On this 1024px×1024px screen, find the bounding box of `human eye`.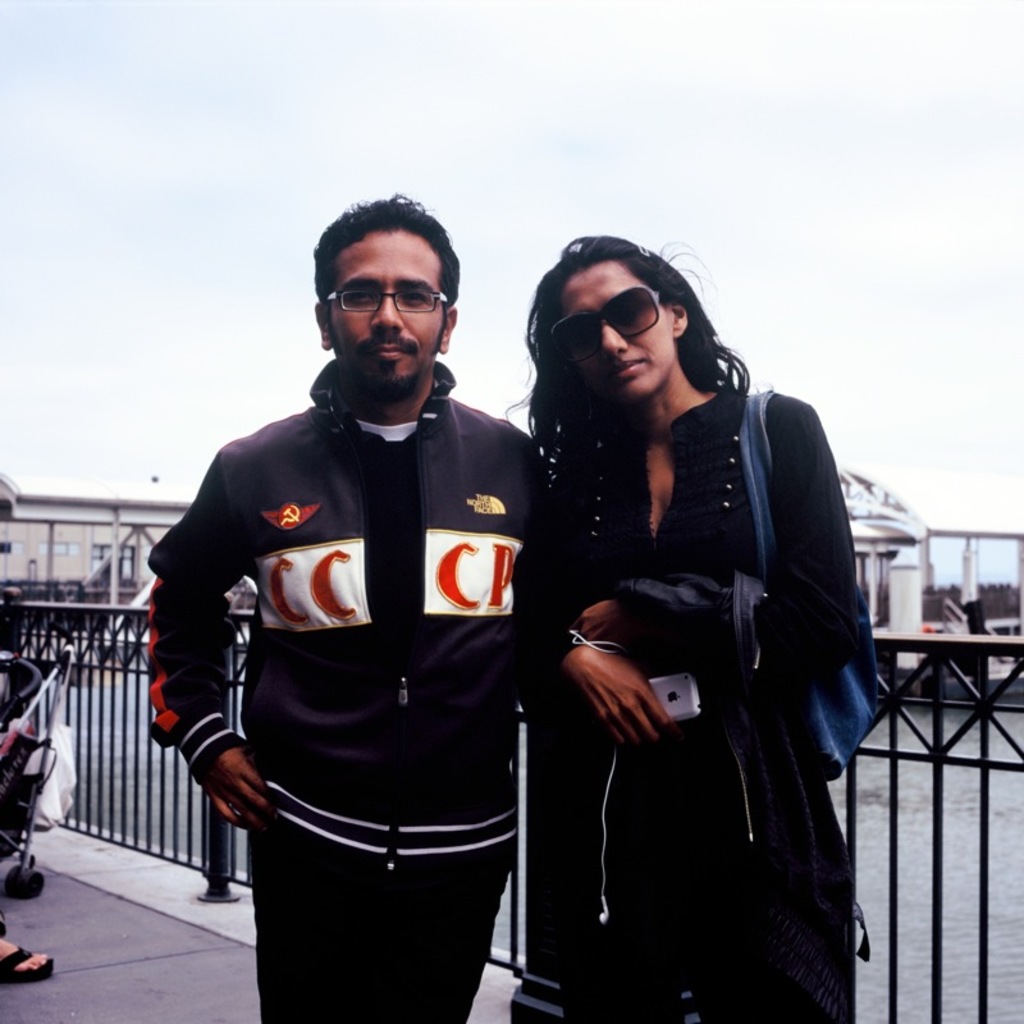
Bounding box: pyautogui.locateOnScreen(563, 325, 590, 348).
